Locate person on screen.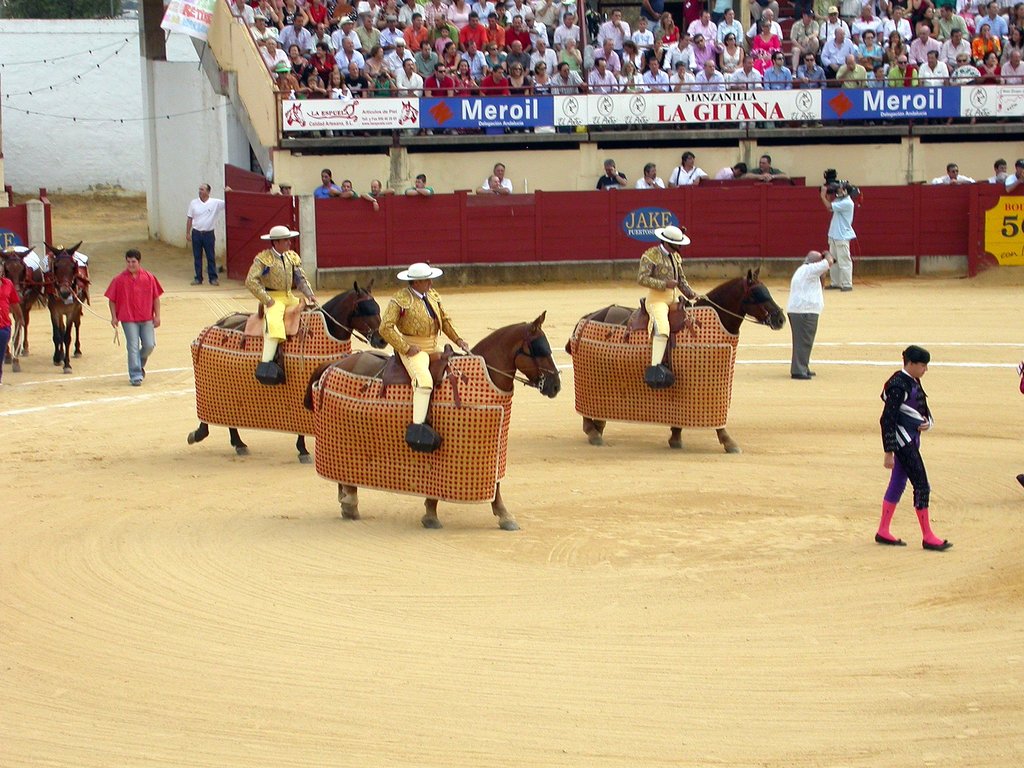
On screen at <bbox>246, 227, 317, 363</bbox>.
